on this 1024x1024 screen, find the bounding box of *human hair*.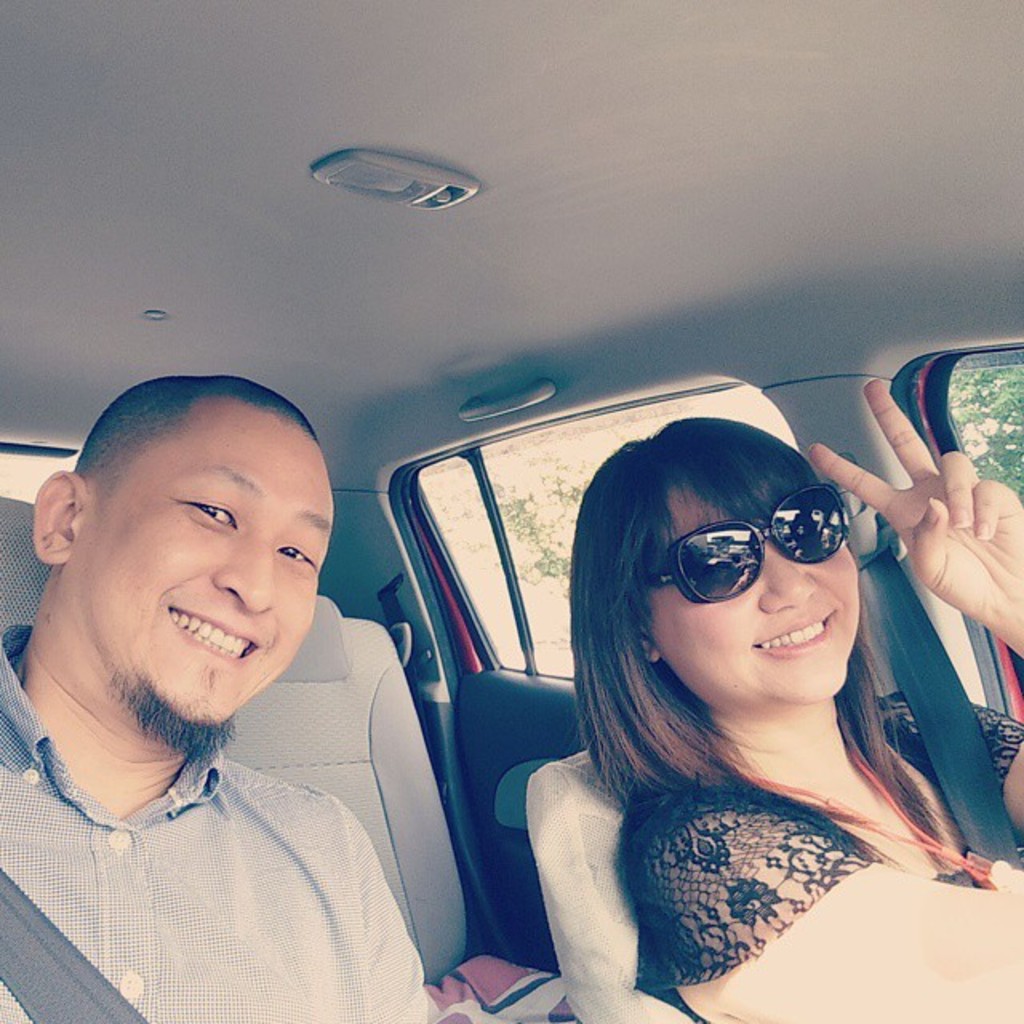
Bounding box: select_region(77, 378, 318, 491).
